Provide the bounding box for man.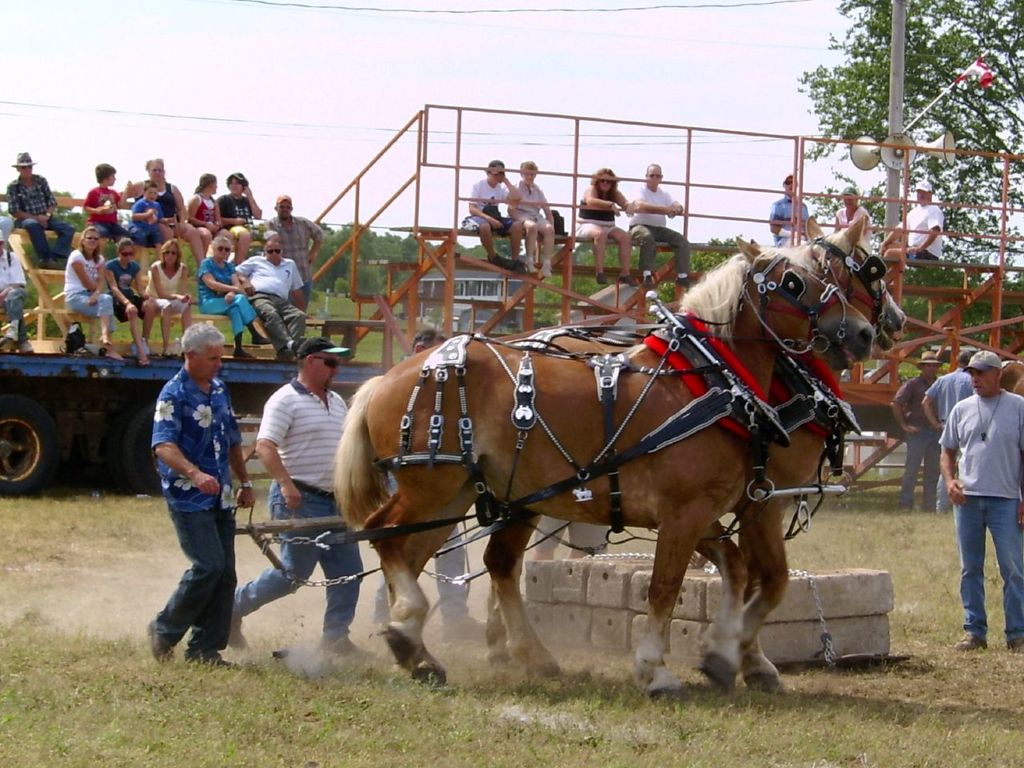
rect(936, 337, 1023, 651).
